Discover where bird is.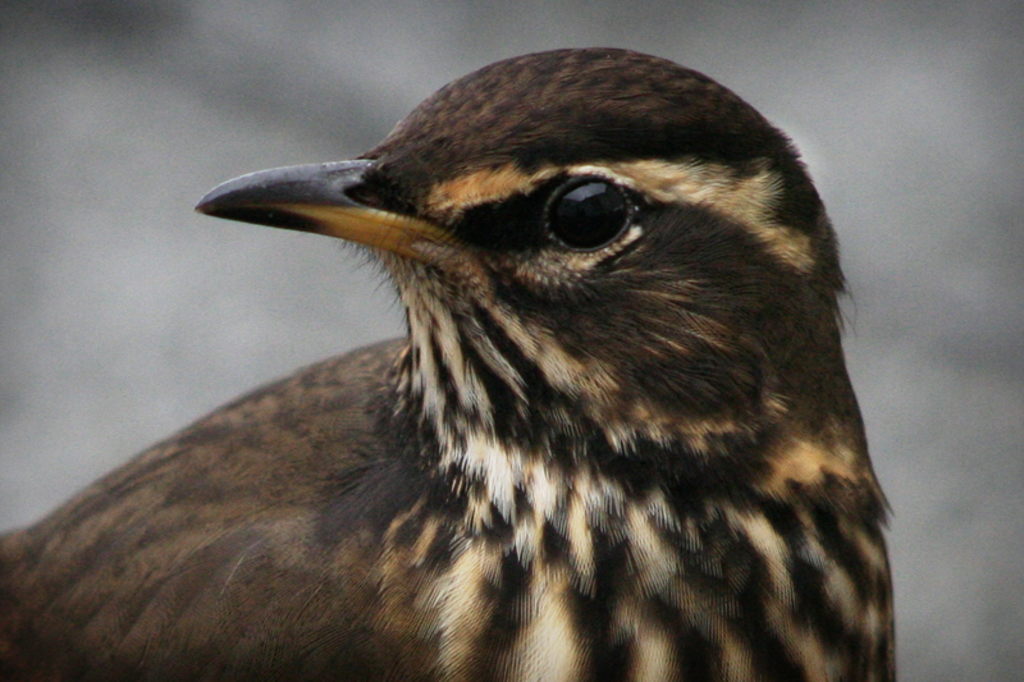
Discovered at crop(9, 47, 886, 681).
